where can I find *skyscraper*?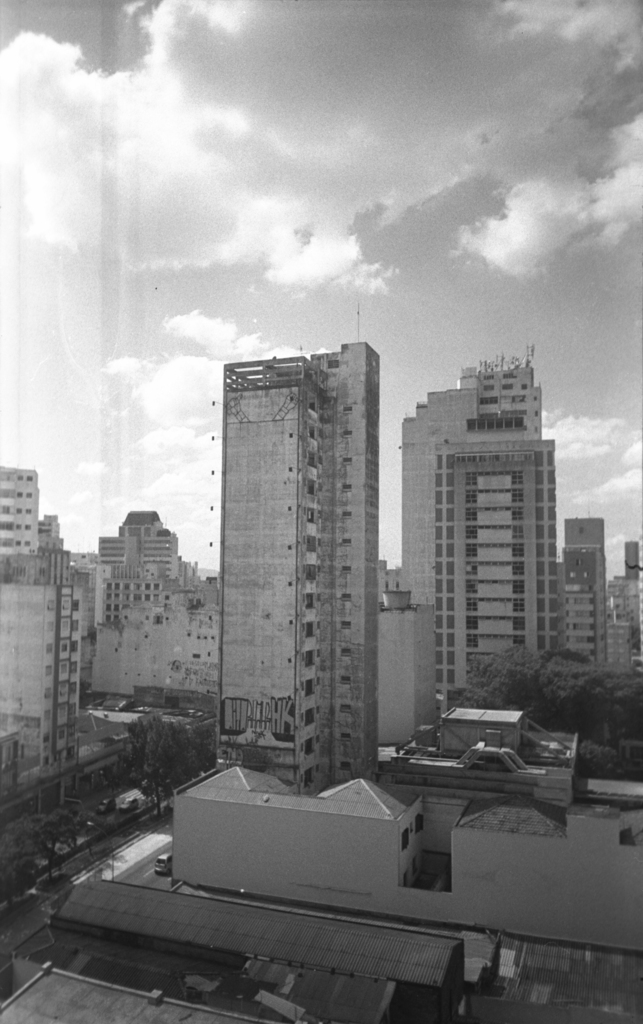
You can find it at rect(0, 465, 37, 561).
